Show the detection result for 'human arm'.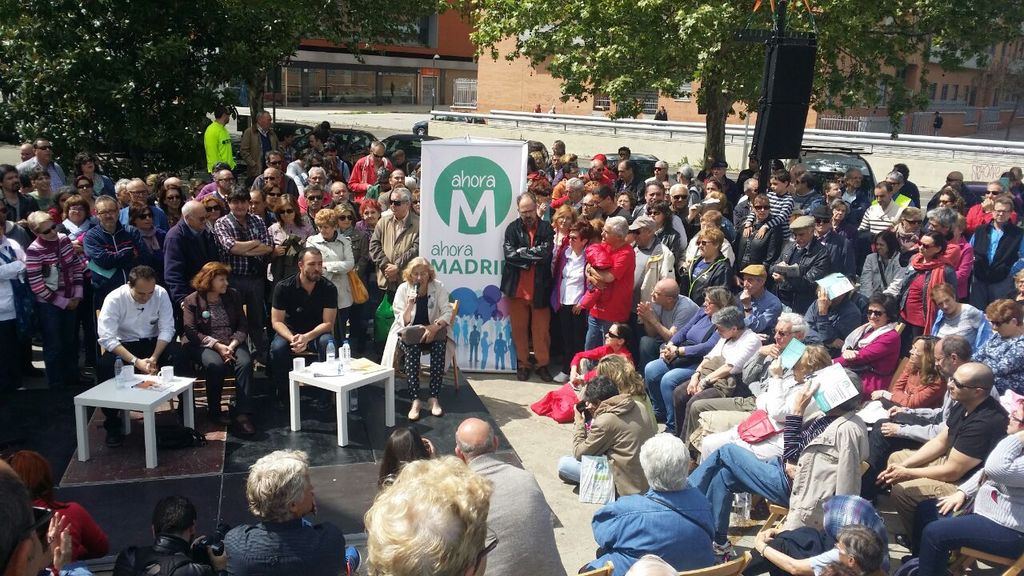
(209,217,263,256).
